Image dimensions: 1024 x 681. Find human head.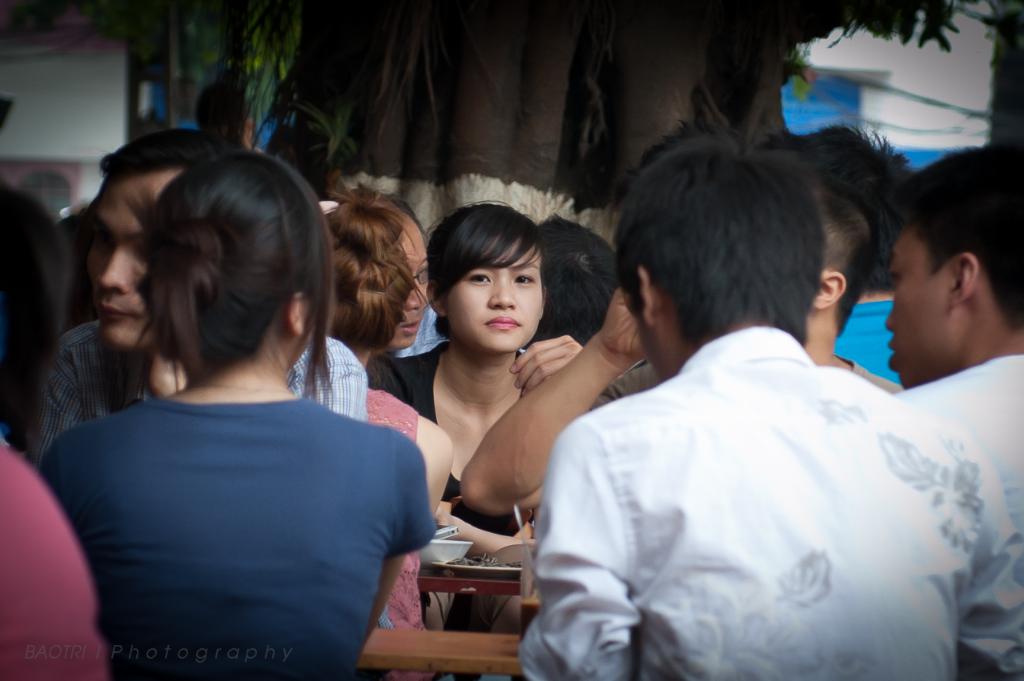
614:134:821:383.
